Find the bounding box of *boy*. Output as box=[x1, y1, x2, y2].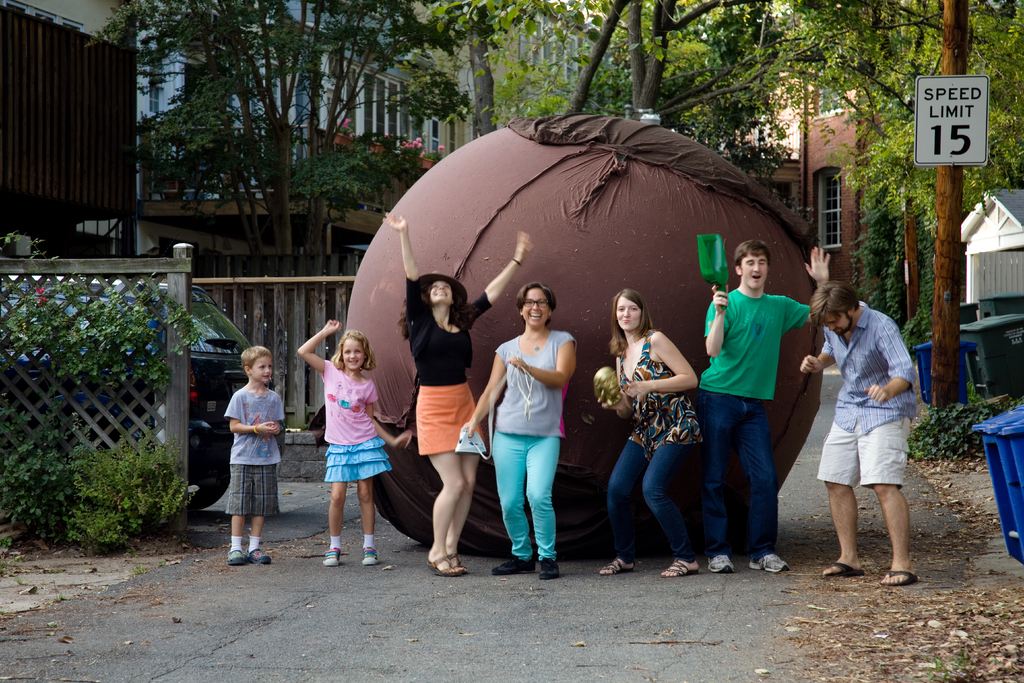
box=[207, 354, 284, 566].
